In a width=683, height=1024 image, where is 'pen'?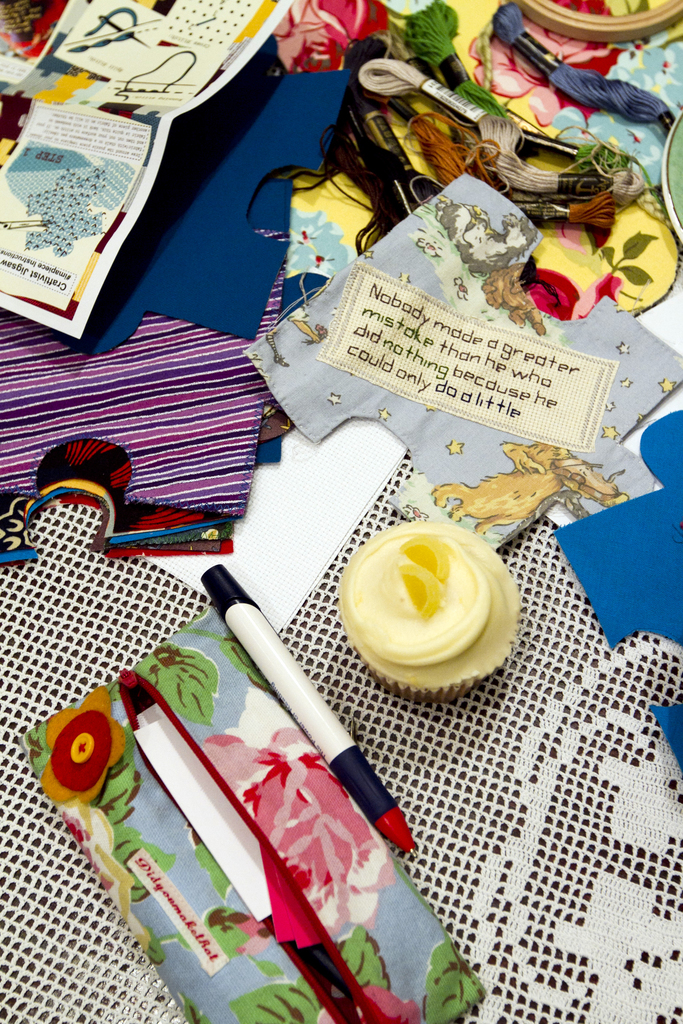
bbox=[193, 562, 420, 861].
